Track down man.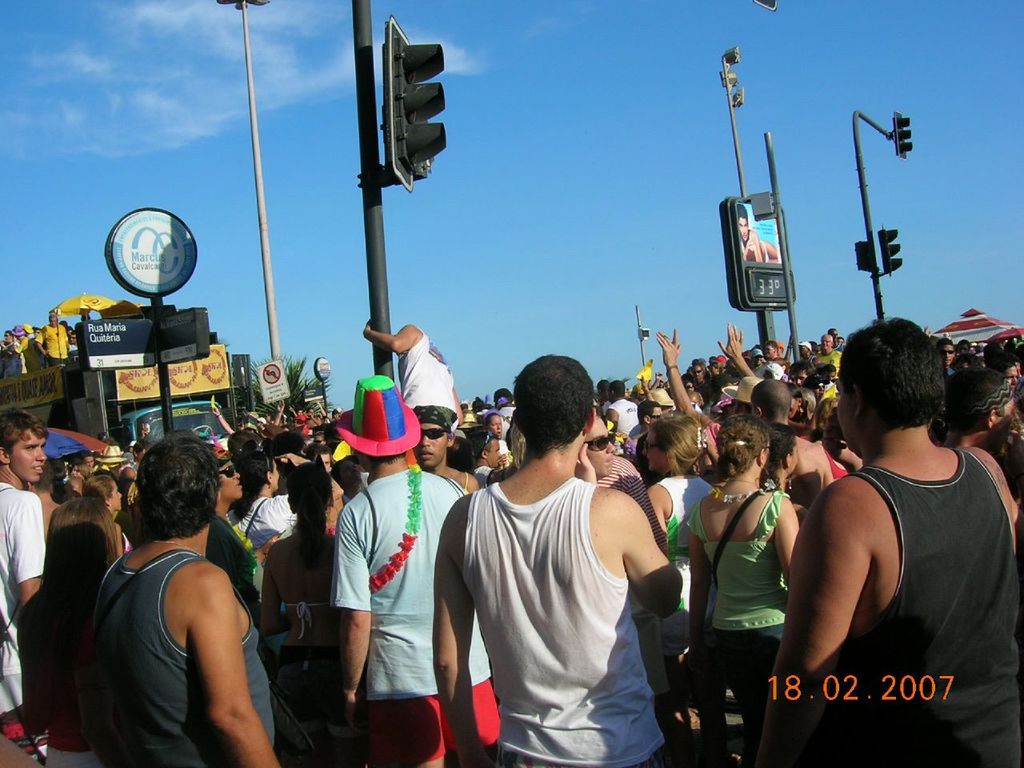
Tracked to Rect(750, 378, 831, 510).
